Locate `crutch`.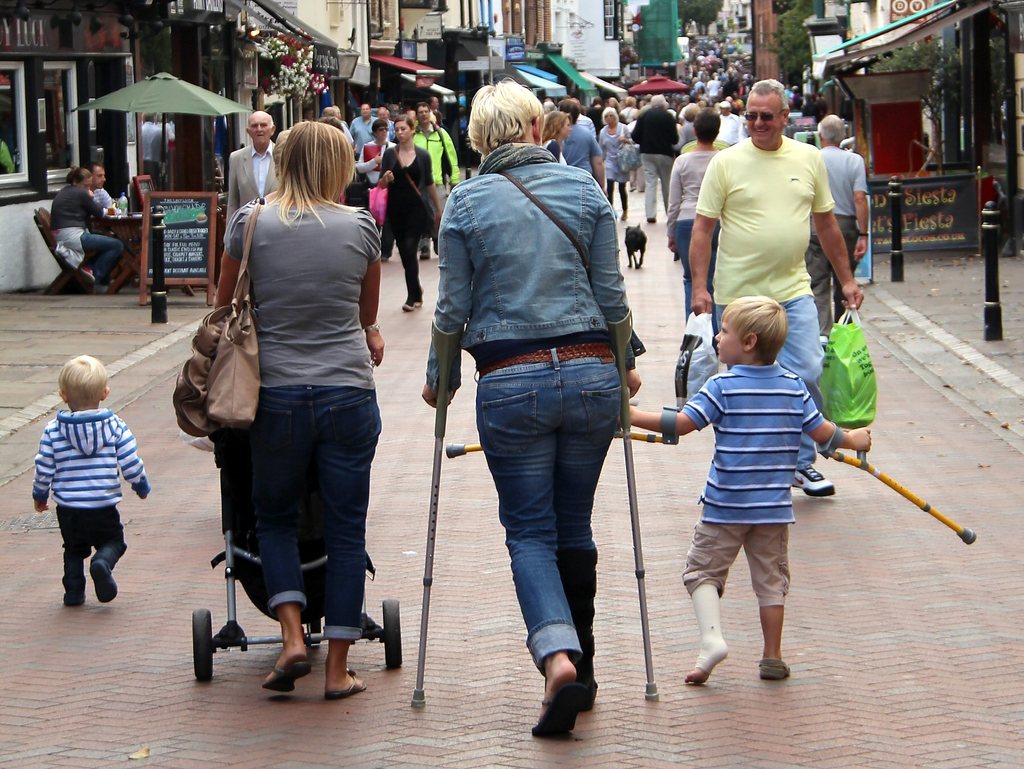
Bounding box: 817/421/976/544.
